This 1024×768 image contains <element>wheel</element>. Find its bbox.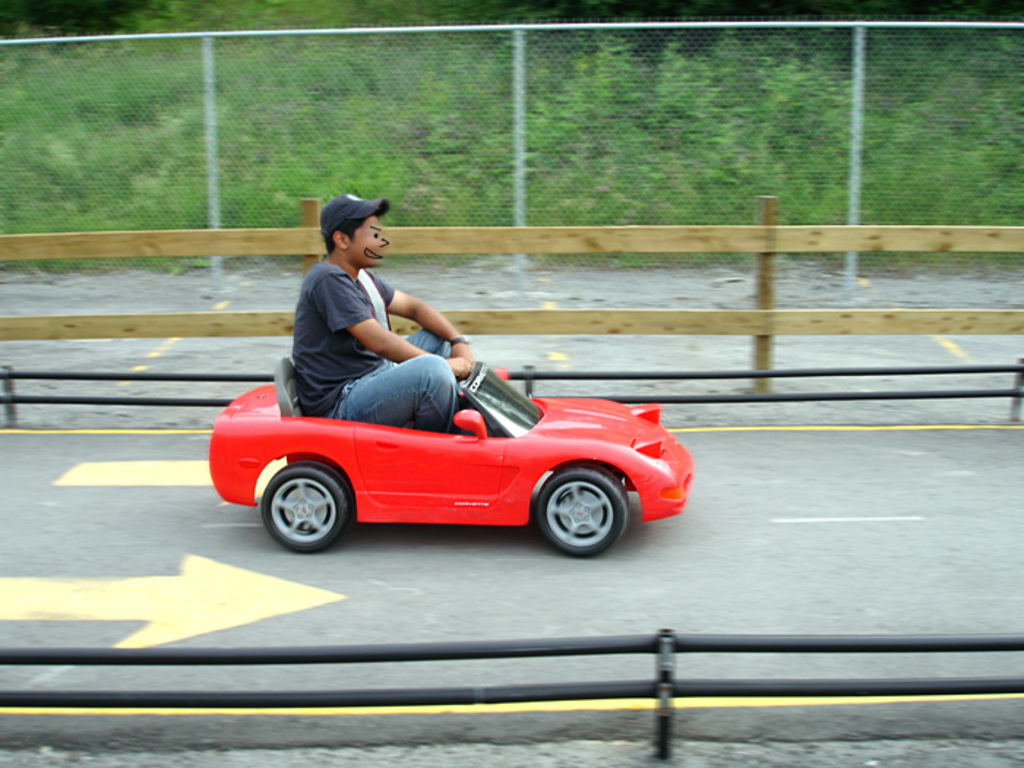
pyautogui.locateOnScreen(252, 456, 347, 554).
